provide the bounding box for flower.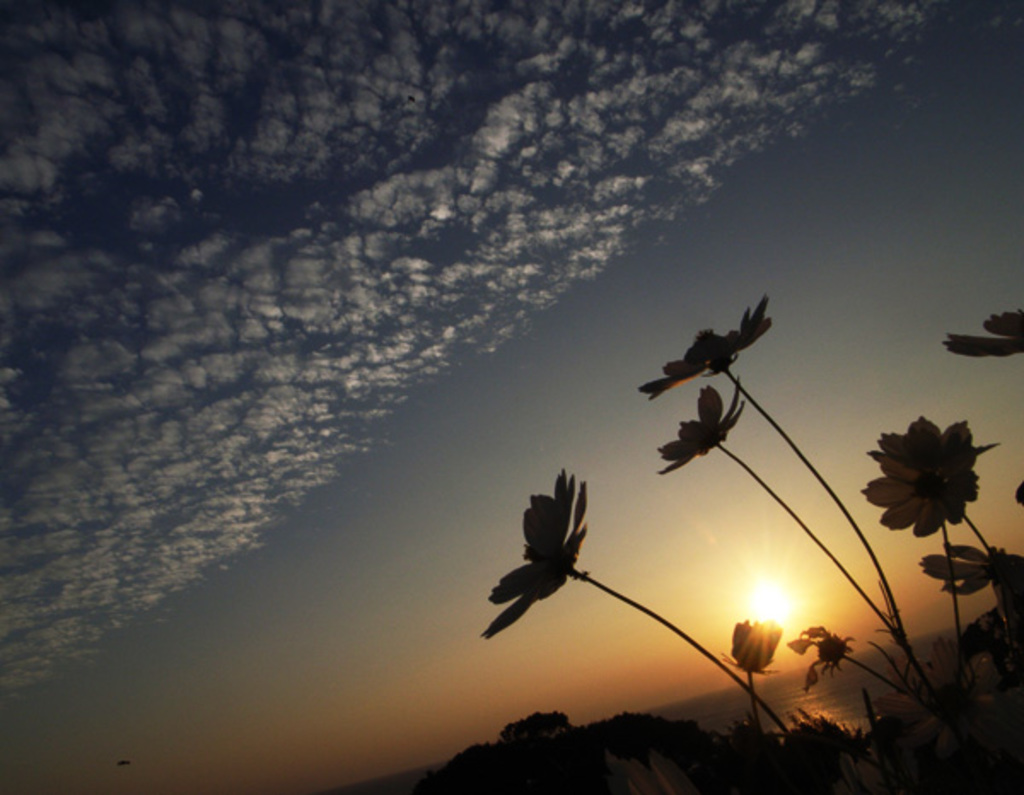
[left=869, top=411, right=995, bottom=544].
